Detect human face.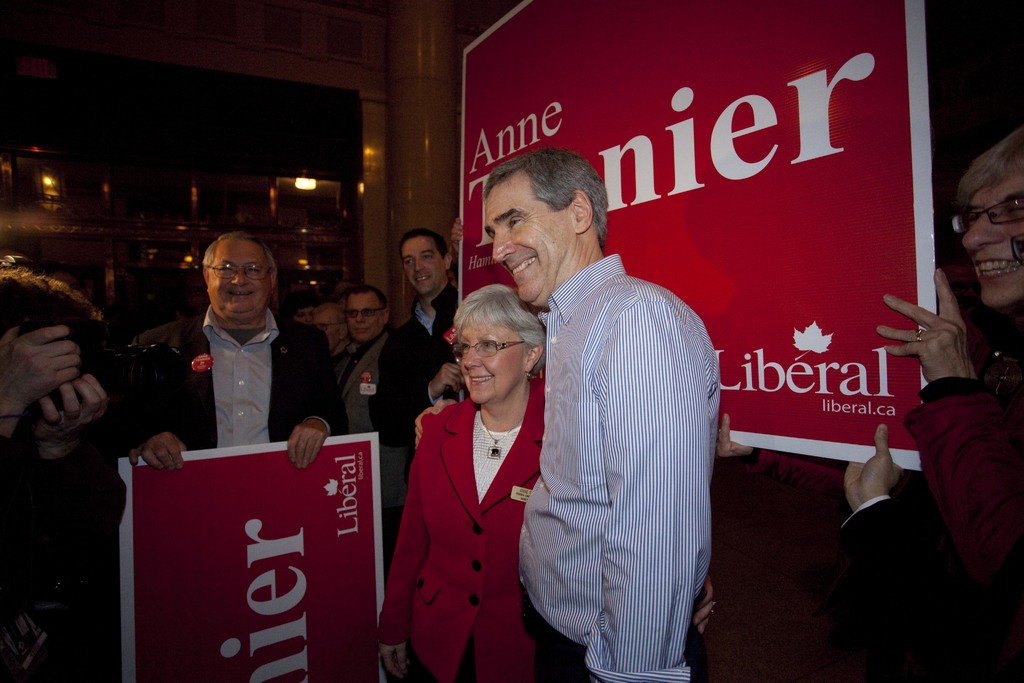
Detected at bbox=(314, 311, 339, 353).
